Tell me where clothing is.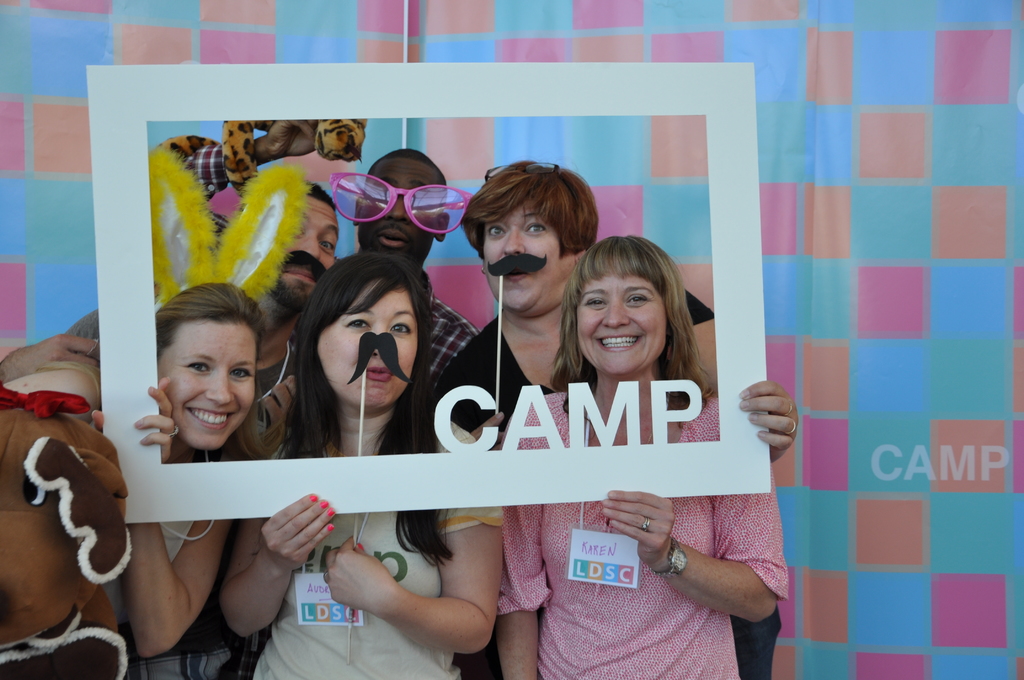
clothing is at [x1=181, y1=145, x2=481, y2=385].
